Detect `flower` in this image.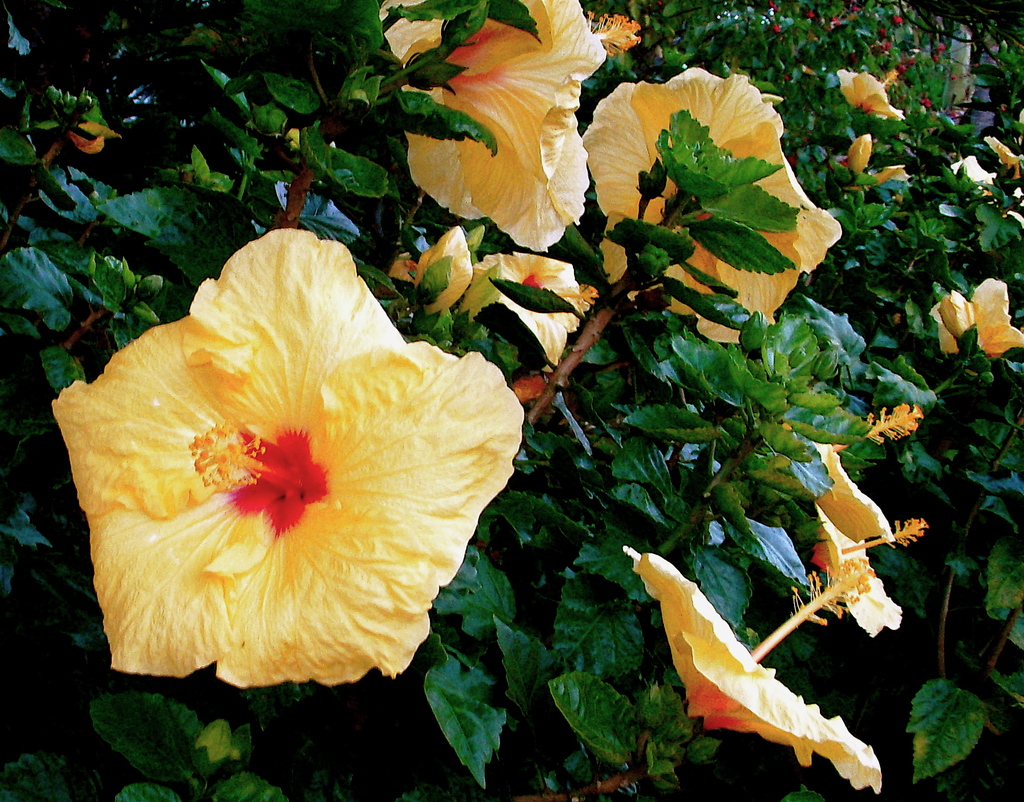
Detection: <bbox>575, 70, 844, 347</bbox>.
